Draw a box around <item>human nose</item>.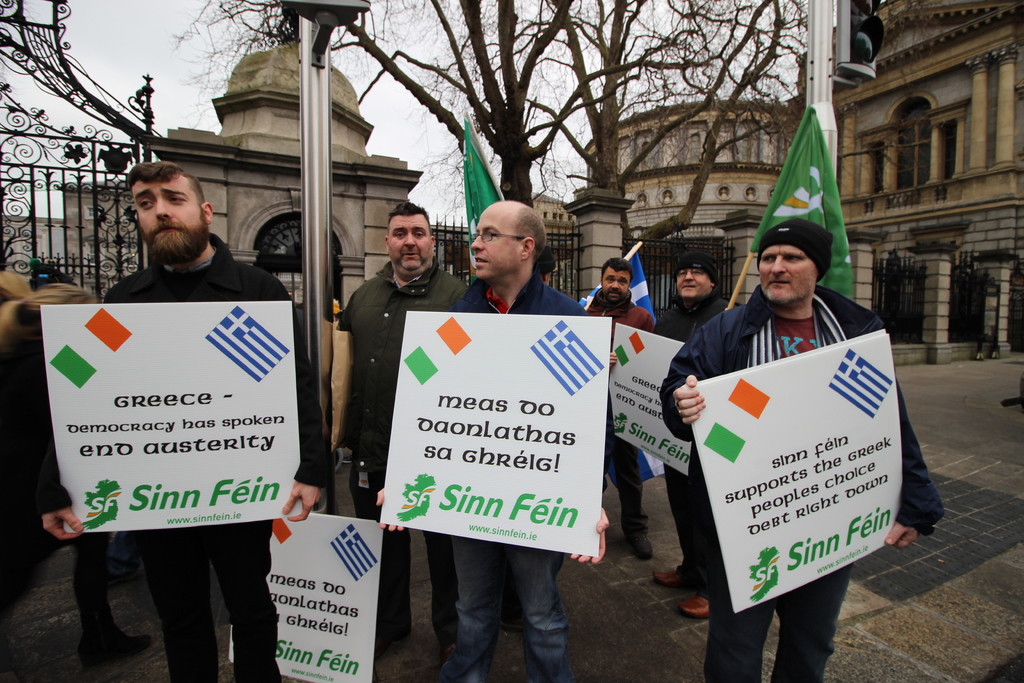
[left=154, top=198, right=173, bottom=222].
